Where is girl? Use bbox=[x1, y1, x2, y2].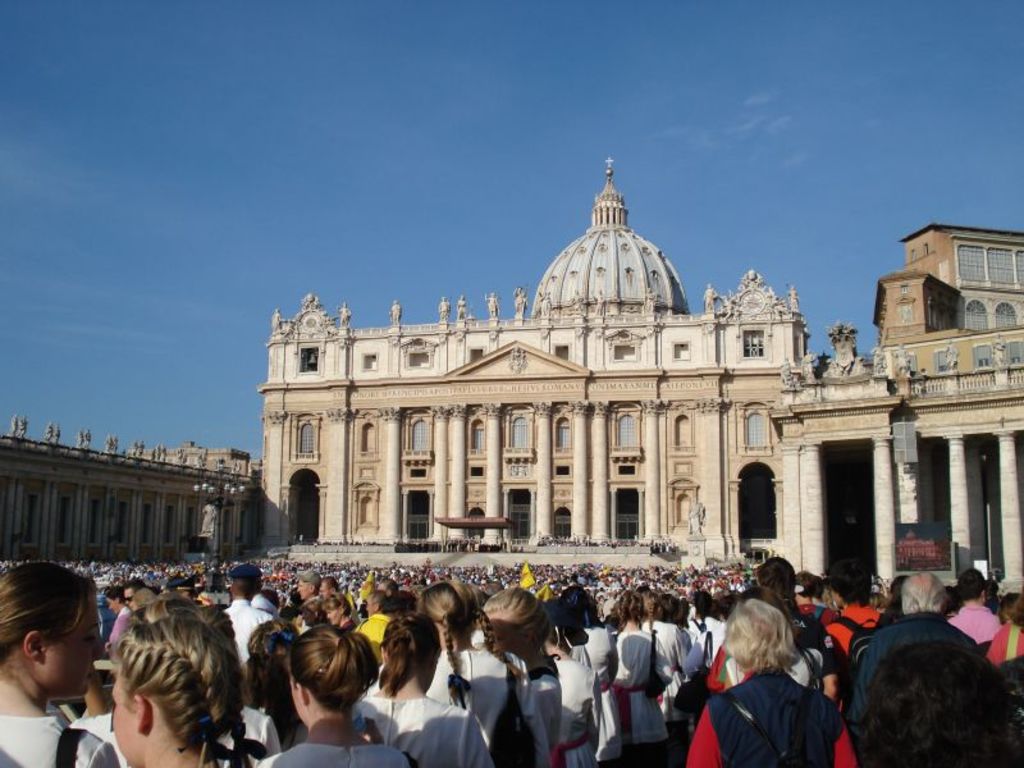
bbox=[106, 586, 131, 649].
